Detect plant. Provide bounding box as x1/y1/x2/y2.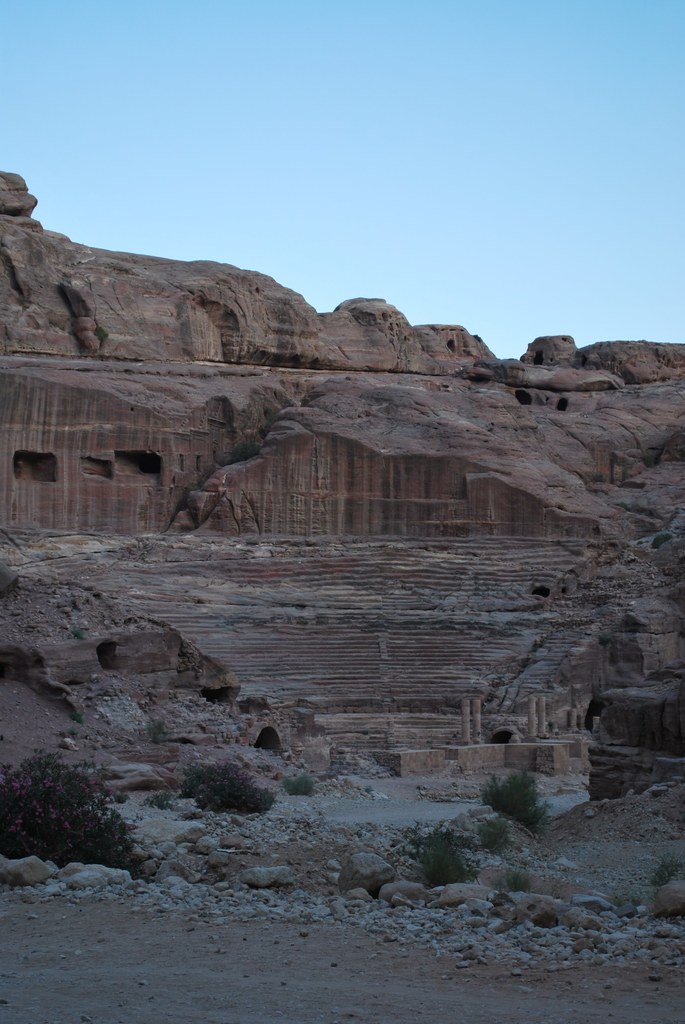
133/784/186/812.
